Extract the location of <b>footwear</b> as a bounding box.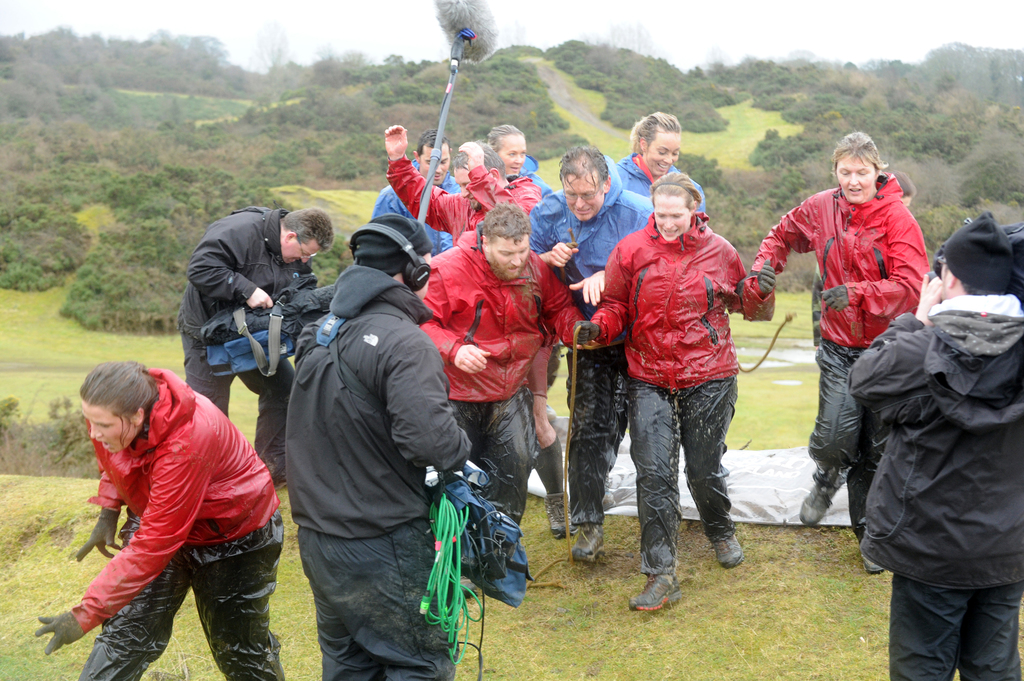
x1=570, y1=521, x2=609, y2=566.
